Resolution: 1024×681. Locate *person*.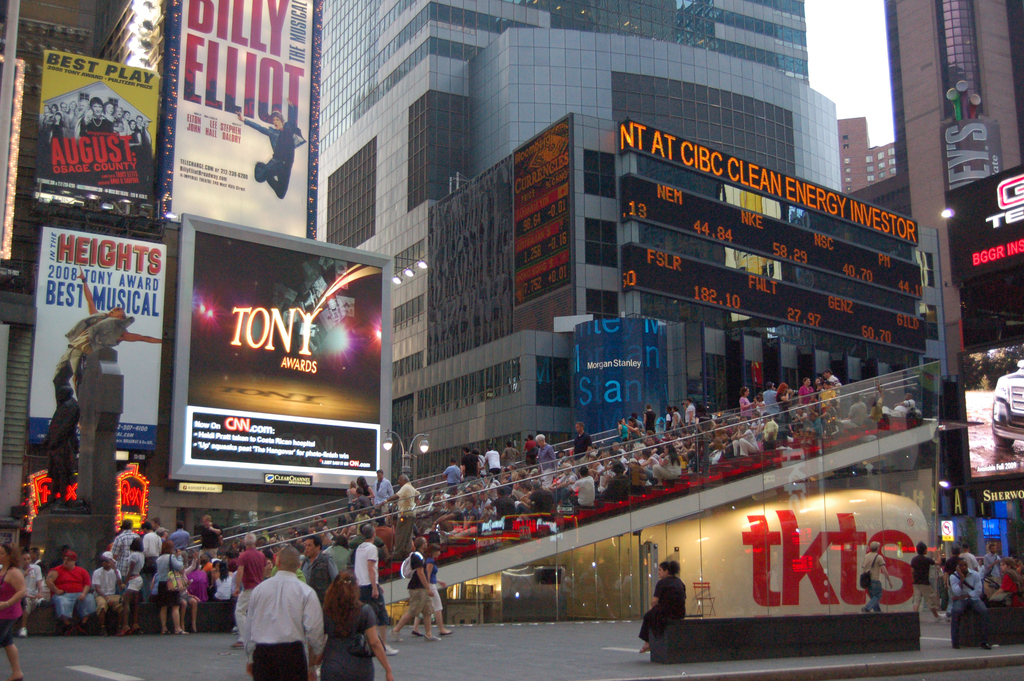
pyautogui.locateOnScreen(642, 560, 688, 657).
